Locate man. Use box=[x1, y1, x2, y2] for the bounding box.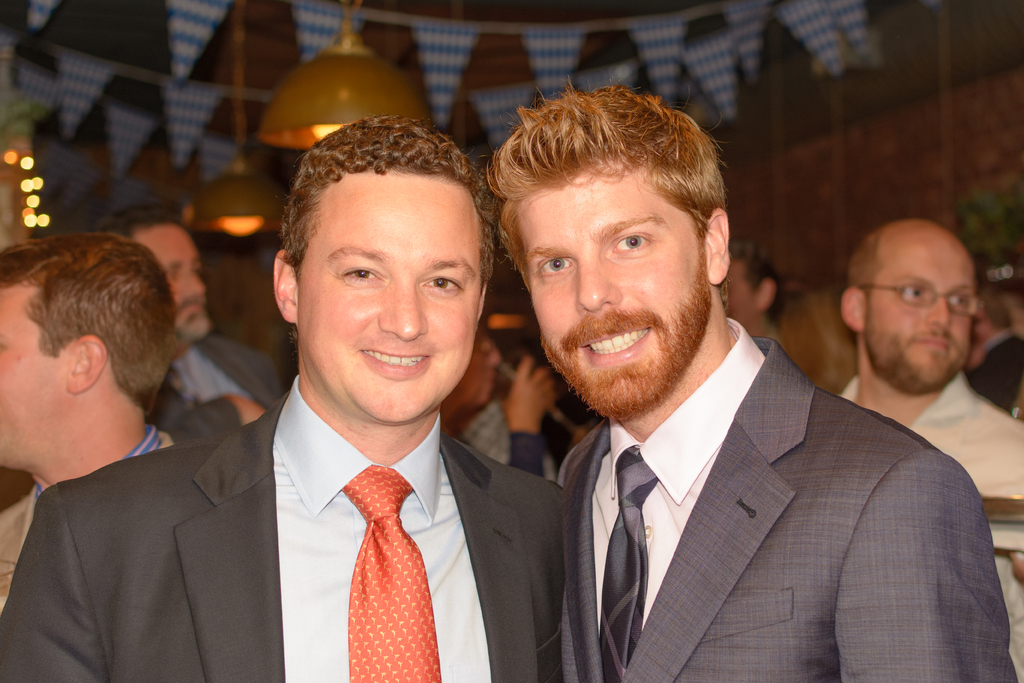
box=[833, 213, 1023, 630].
